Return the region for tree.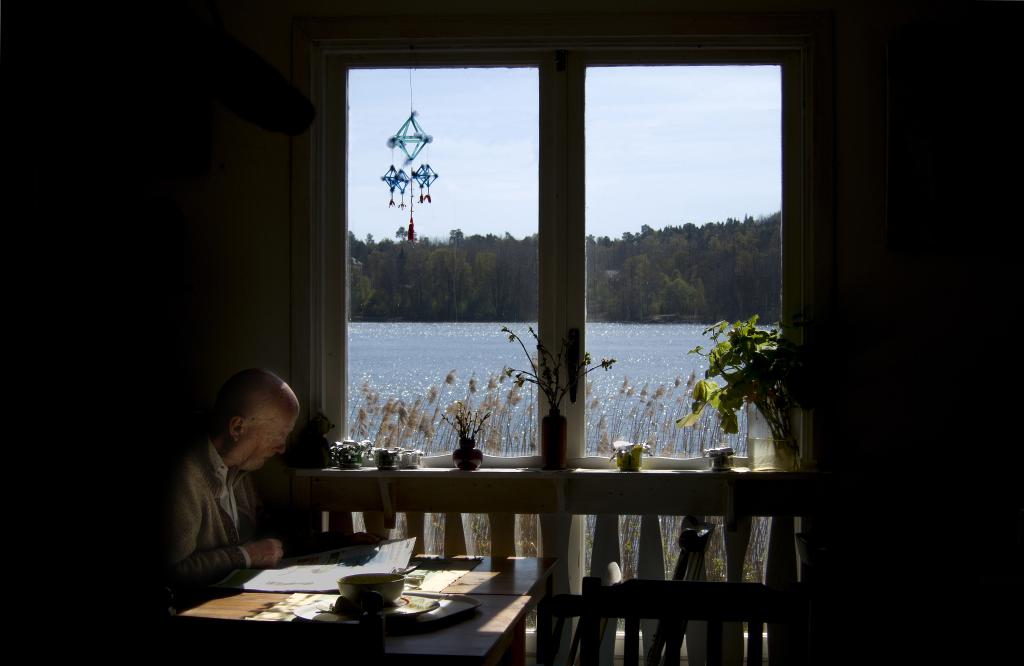
(x1=398, y1=235, x2=449, y2=320).
